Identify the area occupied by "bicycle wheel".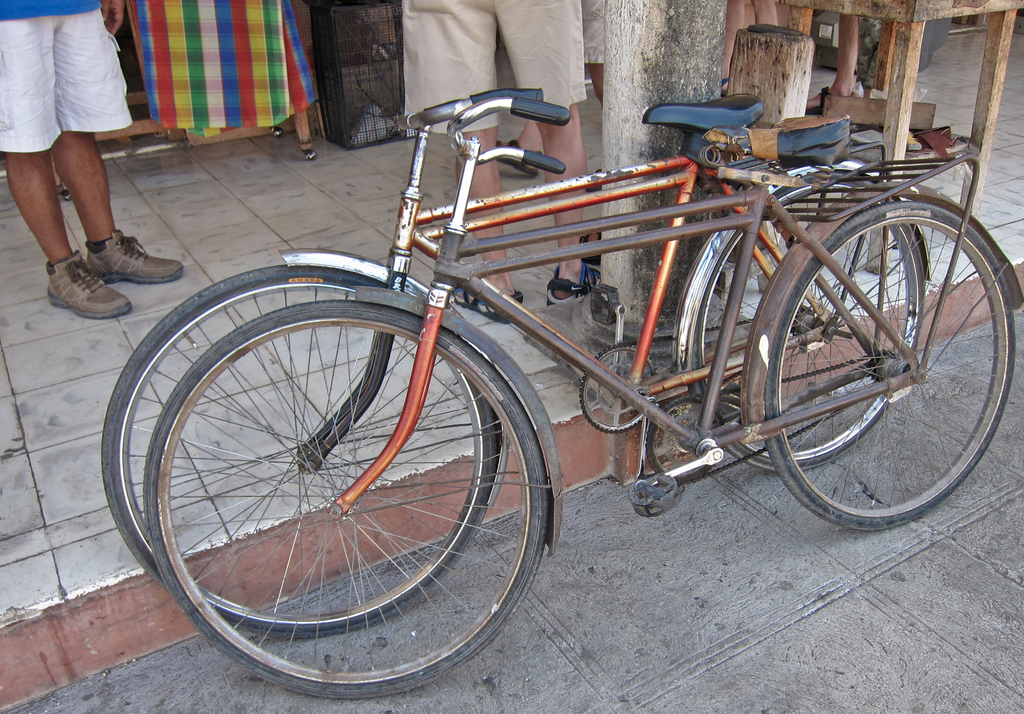
Area: <box>686,173,931,473</box>.
